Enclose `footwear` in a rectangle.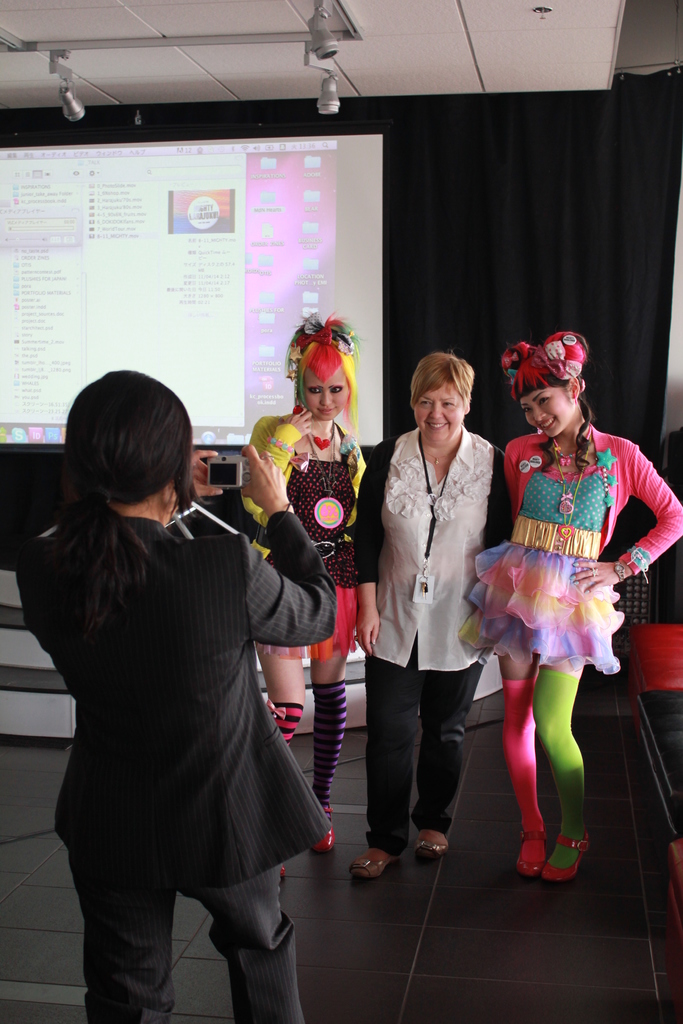
detection(309, 806, 334, 855).
